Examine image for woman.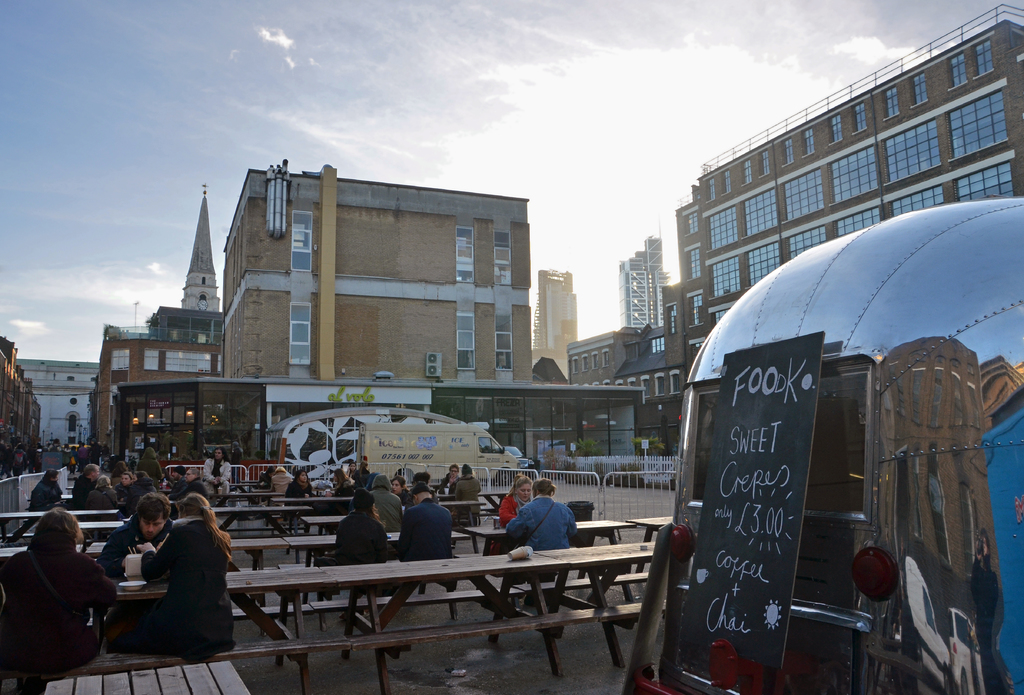
Examination result: {"x1": 285, "y1": 470, "x2": 324, "y2": 501}.
